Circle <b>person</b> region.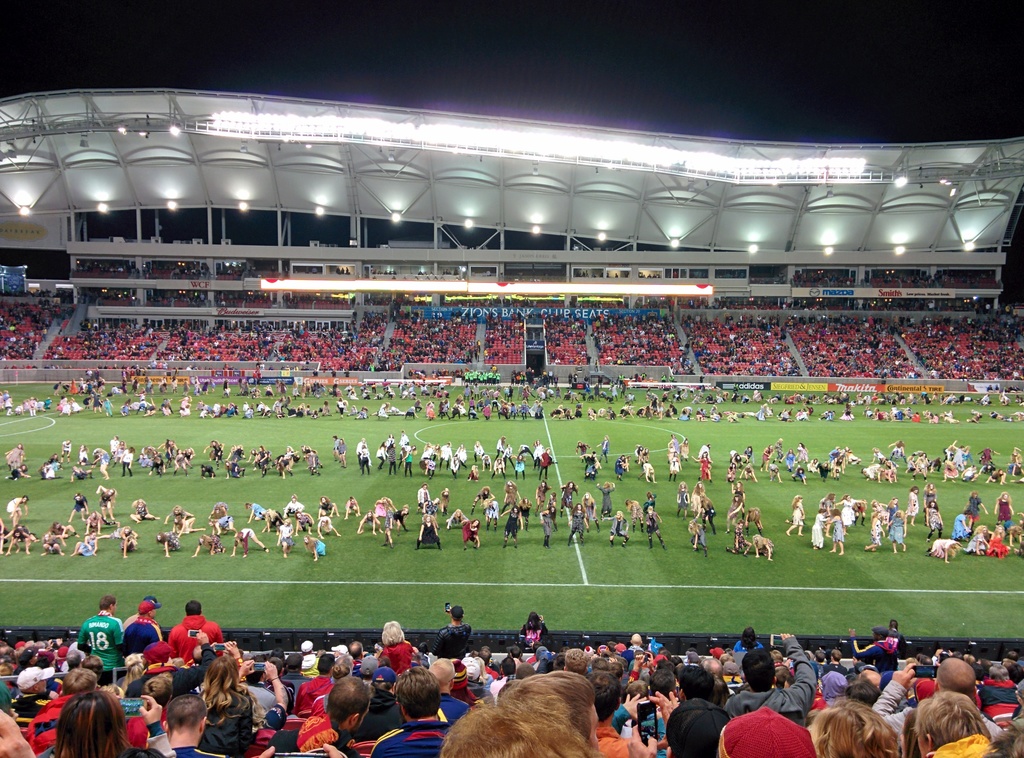
Region: [959,515,970,543].
